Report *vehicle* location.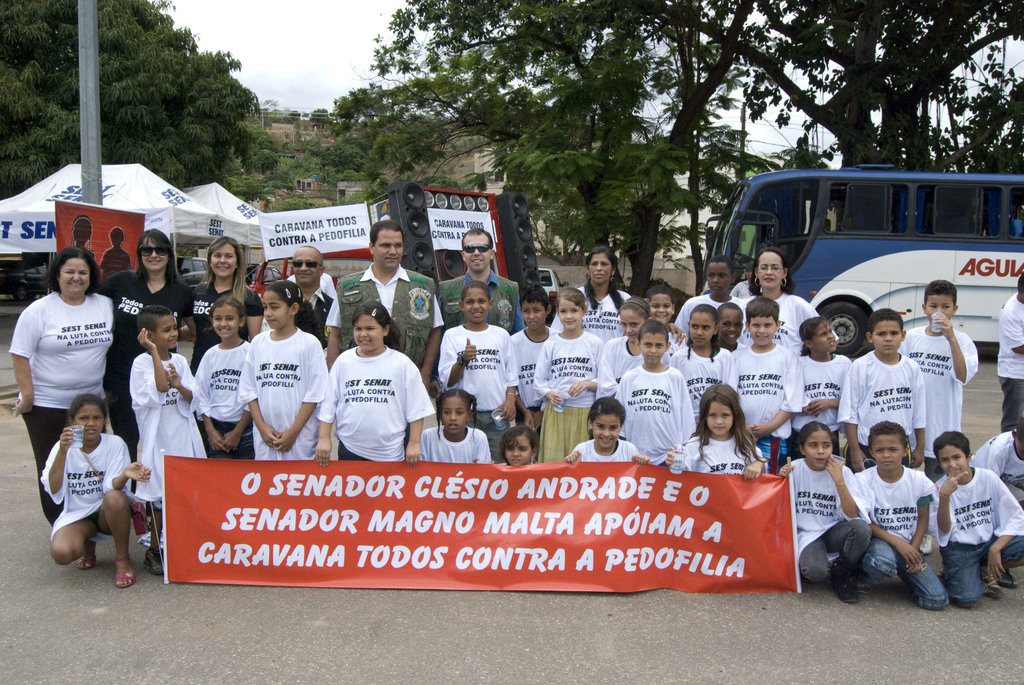
Report: <bbox>538, 272, 563, 311</bbox>.
